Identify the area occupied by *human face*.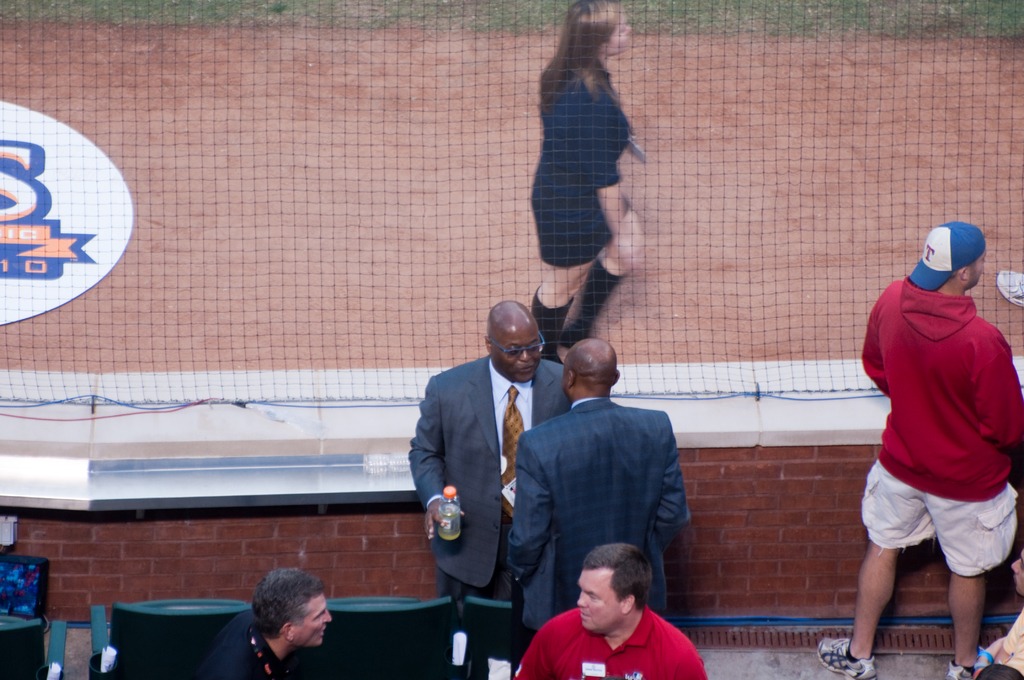
Area: {"left": 612, "top": 13, "right": 636, "bottom": 54}.
